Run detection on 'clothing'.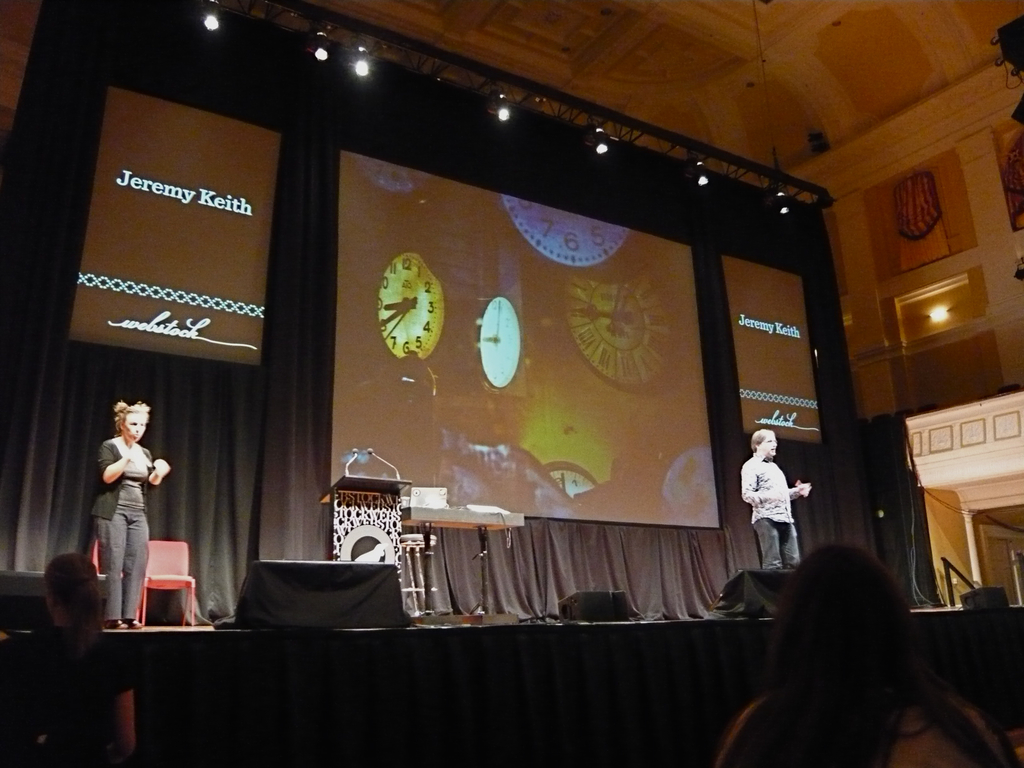
Result: BBox(0, 623, 138, 767).
